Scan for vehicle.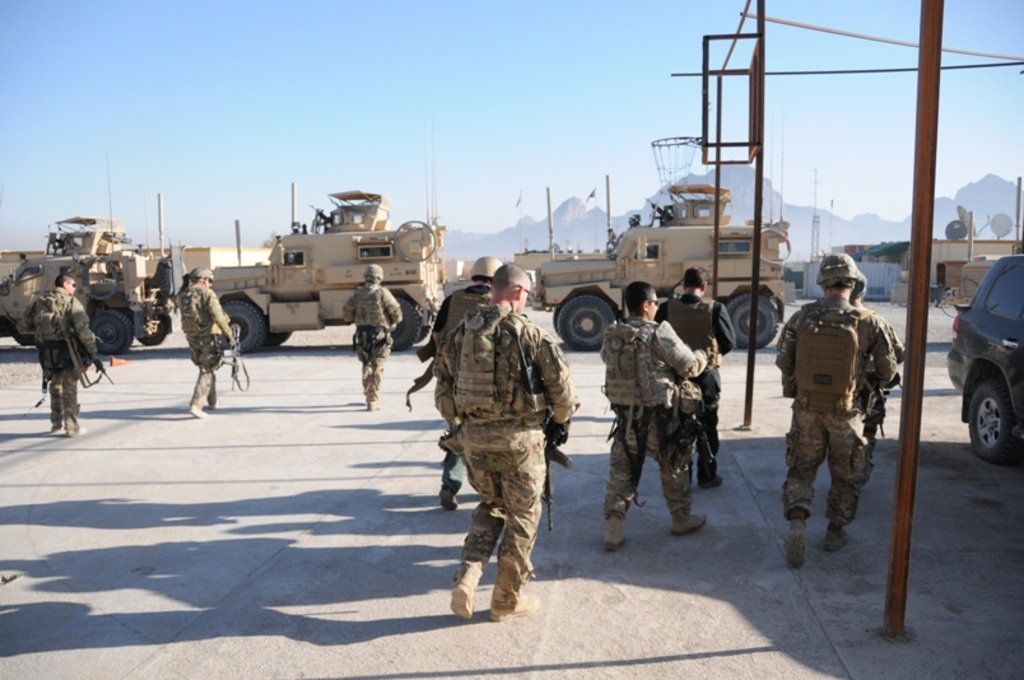
Scan result: 537,172,800,360.
